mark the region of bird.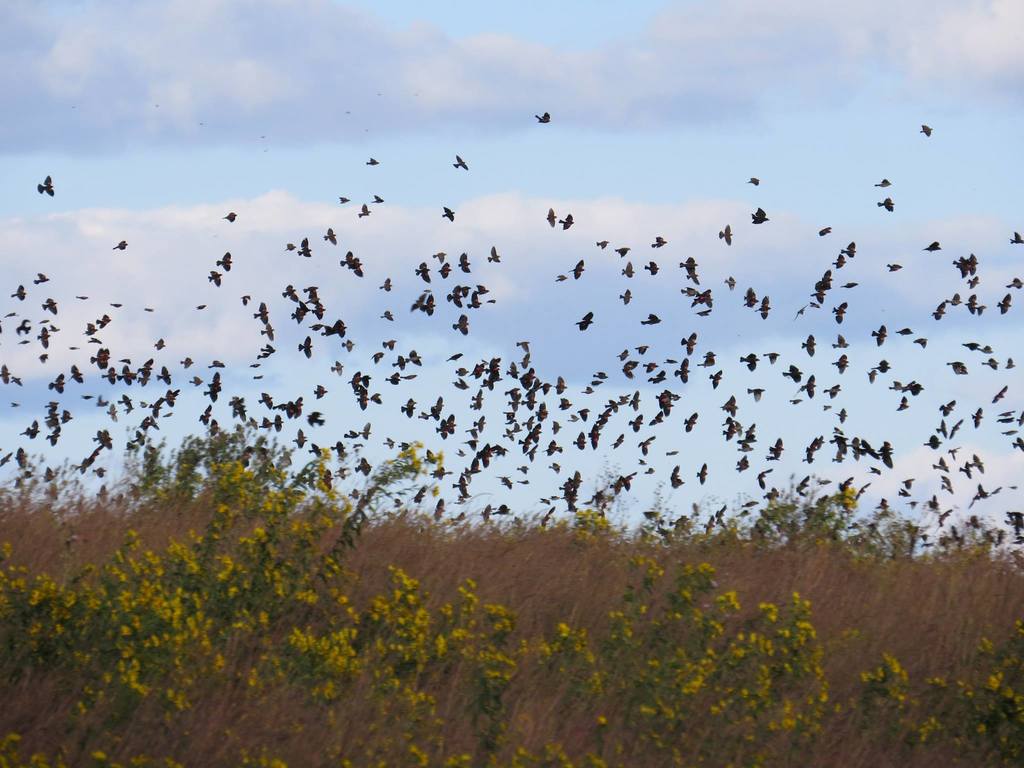
Region: [left=747, top=386, right=765, bottom=407].
